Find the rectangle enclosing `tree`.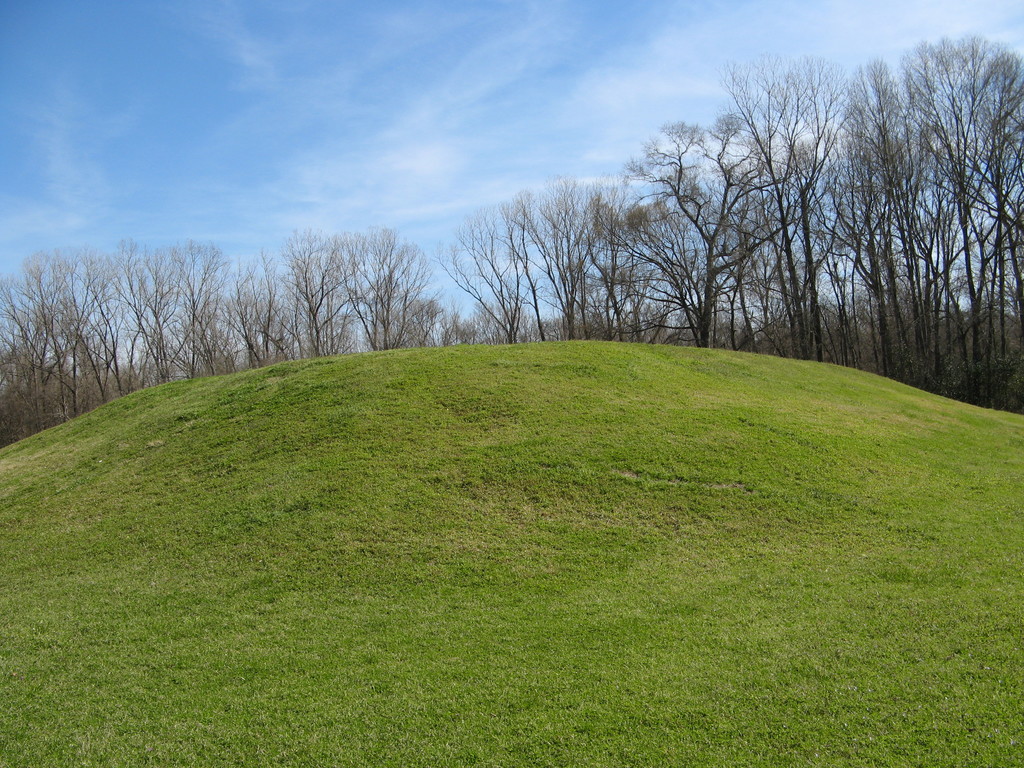
[left=328, top=211, right=427, bottom=350].
